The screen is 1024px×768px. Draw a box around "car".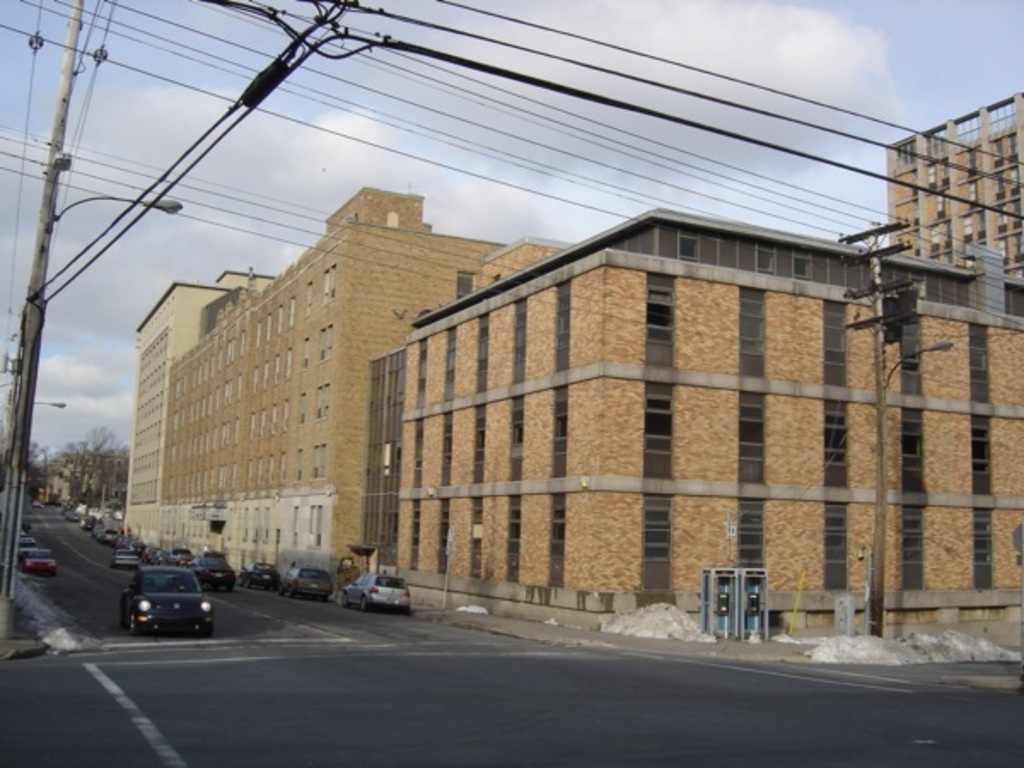
169:550:189:563.
